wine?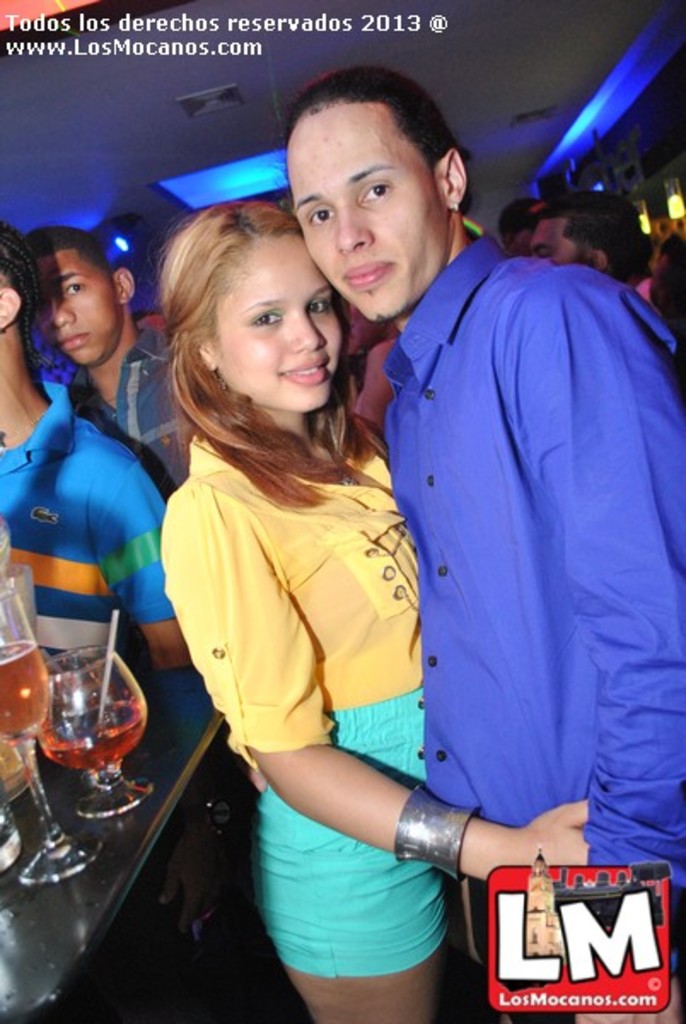
31,643,147,845
